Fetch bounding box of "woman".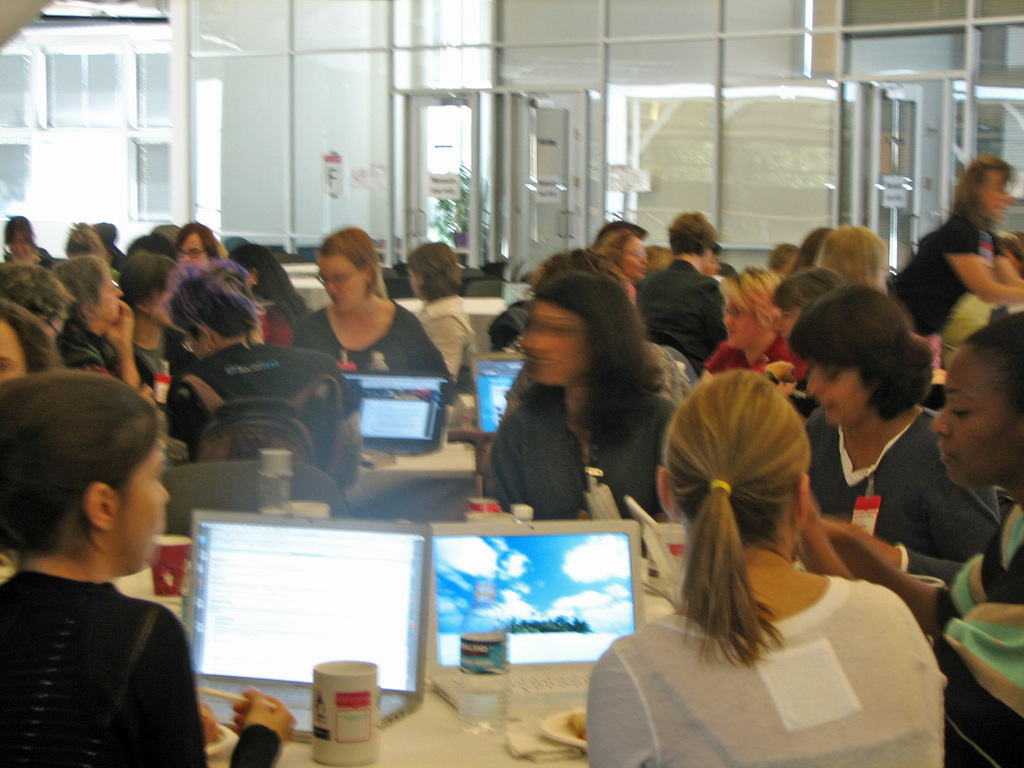
Bbox: bbox(170, 255, 349, 470).
